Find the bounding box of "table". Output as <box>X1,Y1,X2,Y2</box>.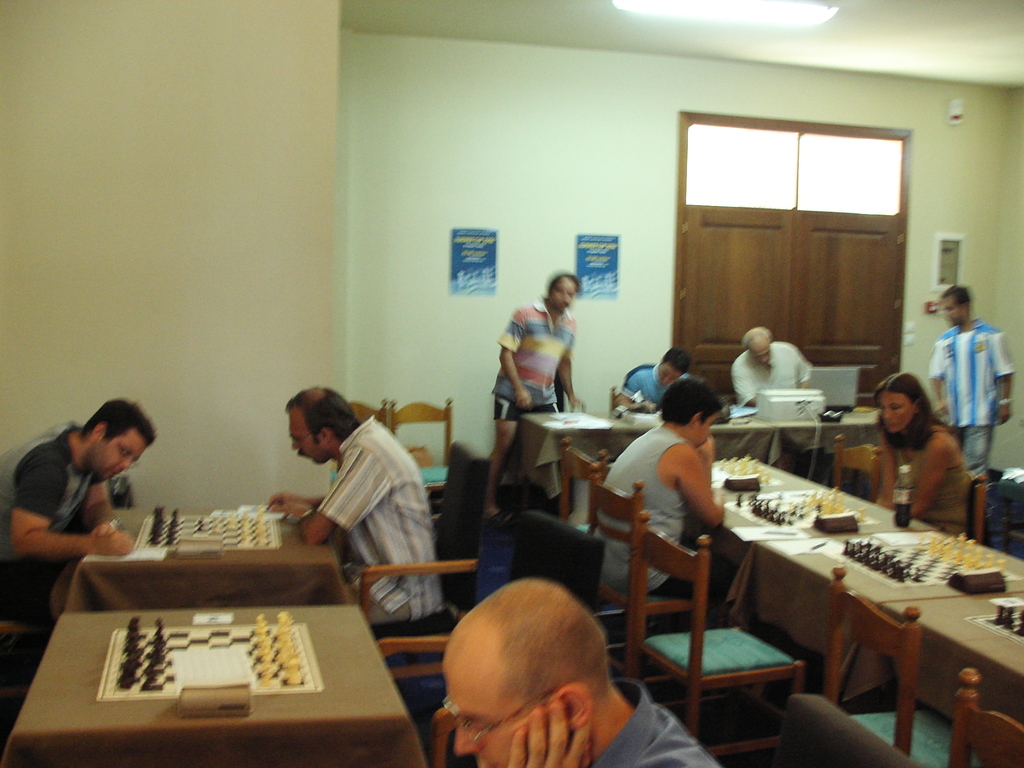
<box>5,603,448,767</box>.
